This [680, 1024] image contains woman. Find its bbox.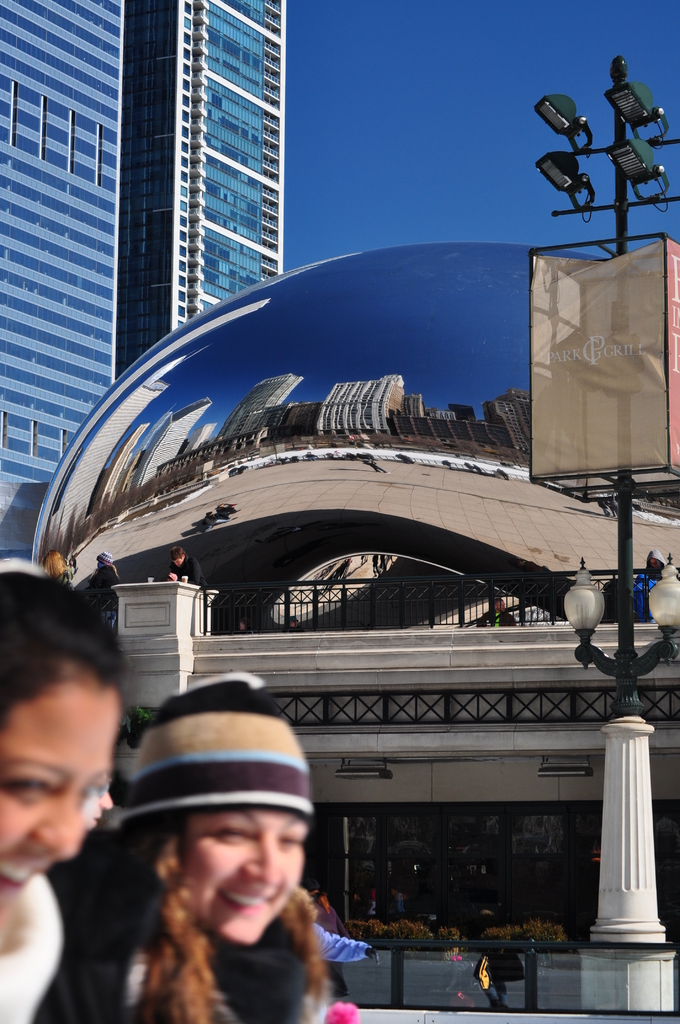
l=47, t=715, r=376, b=1012.
